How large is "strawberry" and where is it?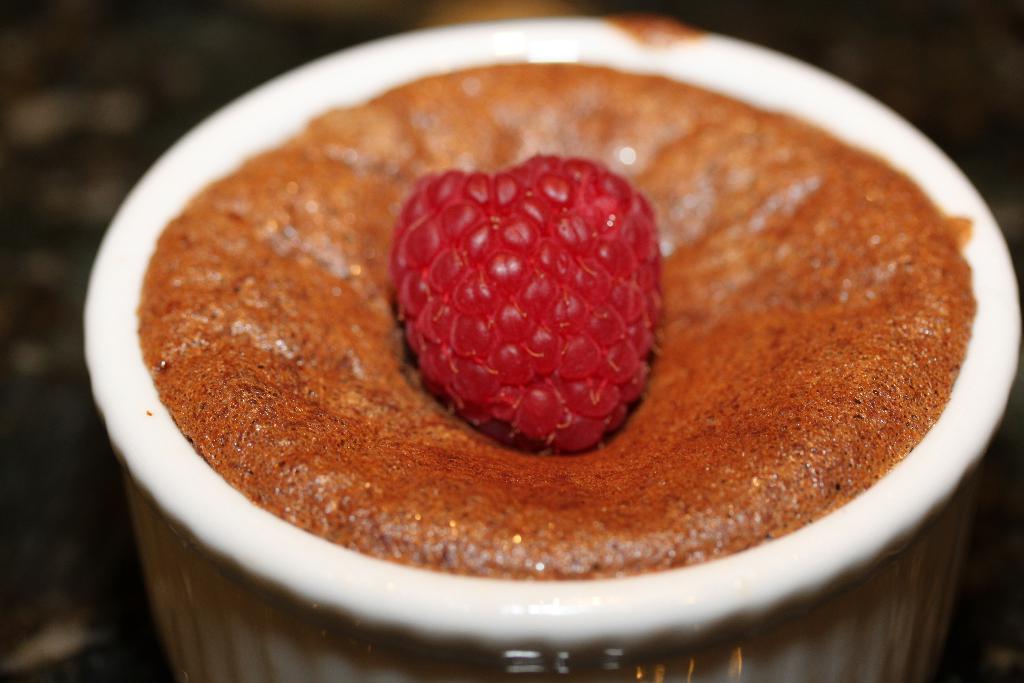
Bounding box: x1=397 y1=149 x2=668 y2=455.
